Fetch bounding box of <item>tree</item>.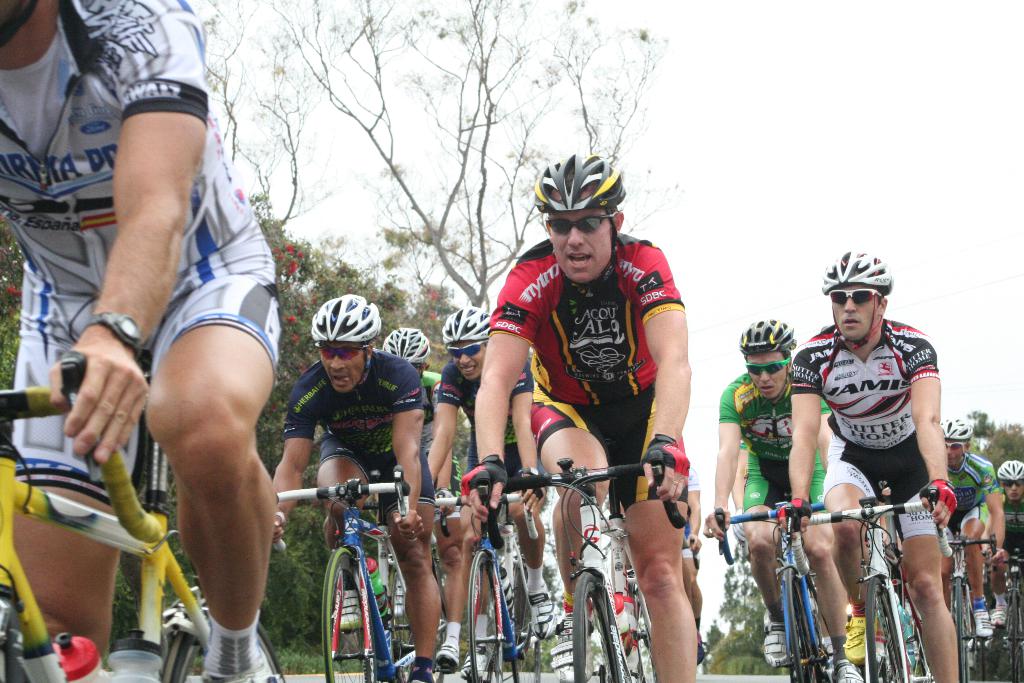
Bbox: Rect(0, 0, 680, 668).
